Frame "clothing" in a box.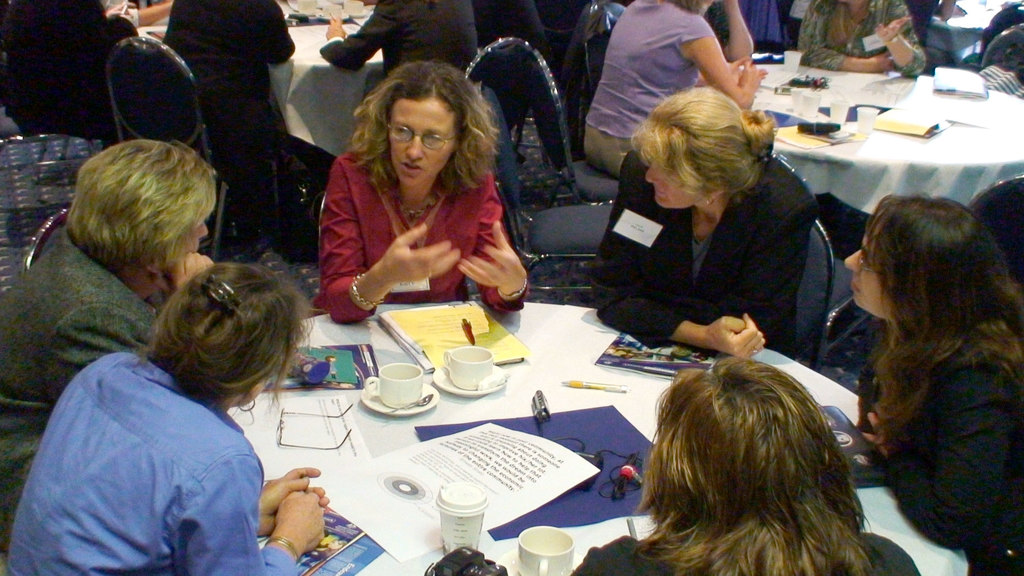
BBox(477, 0, 541, 45).
